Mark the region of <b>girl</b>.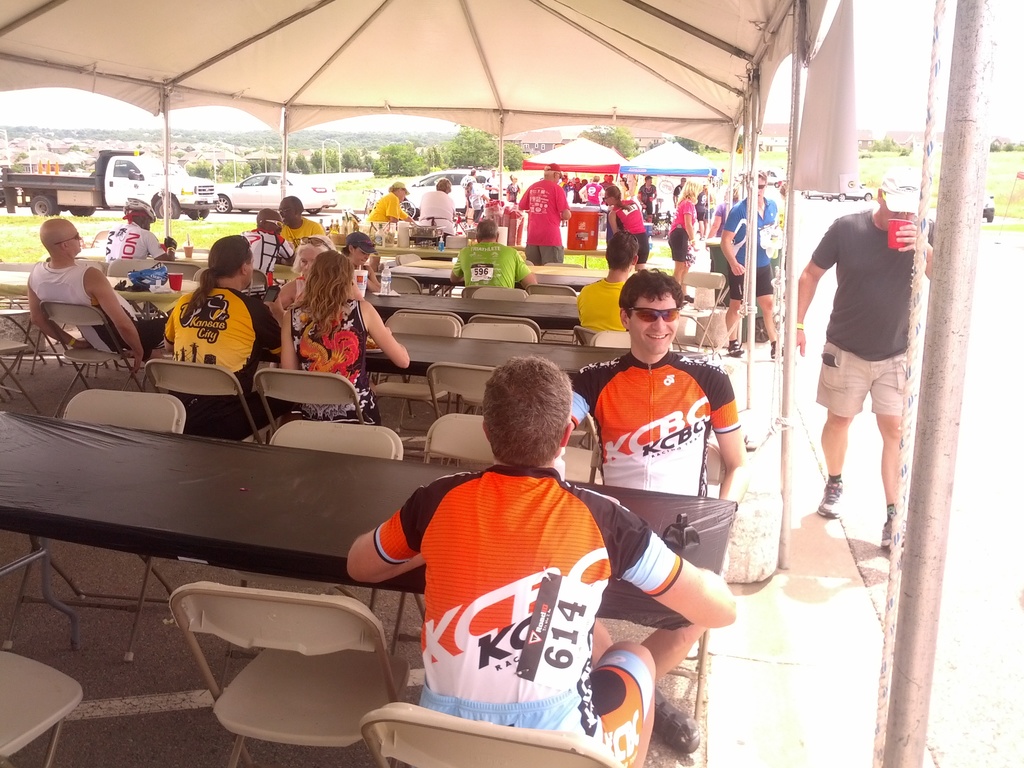
Region: {"x1": 269, "y1": 234, "x2": 328, "y2": 307}.
